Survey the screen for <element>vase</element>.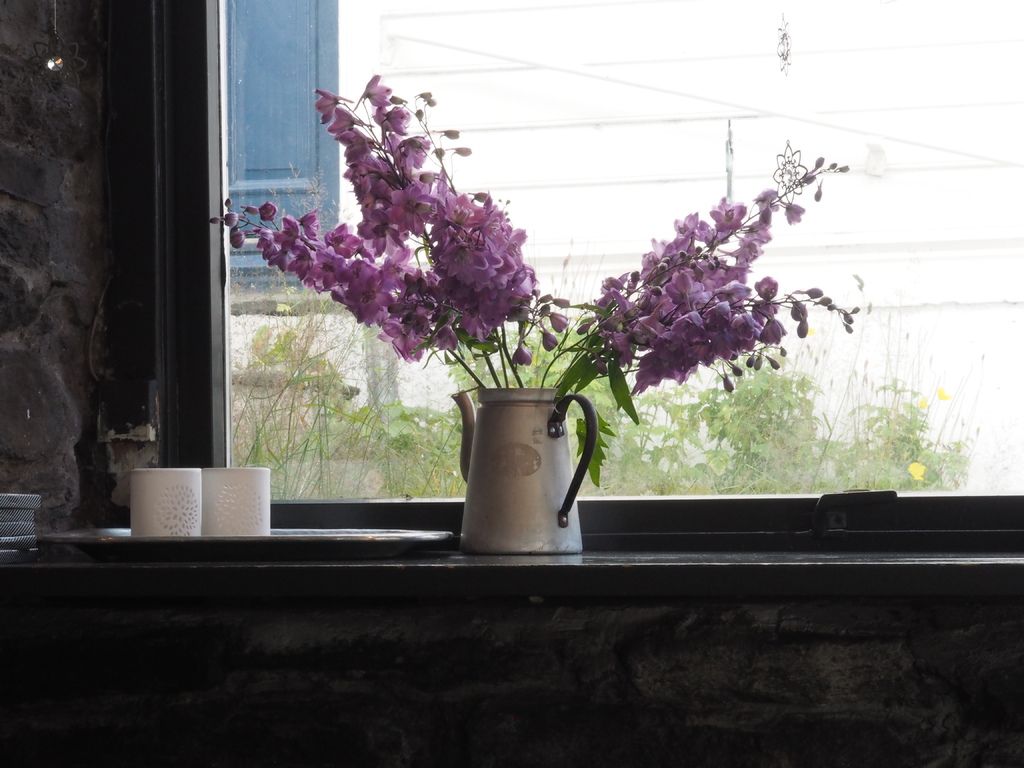
Survey found: 449, 383, 600, 554.
